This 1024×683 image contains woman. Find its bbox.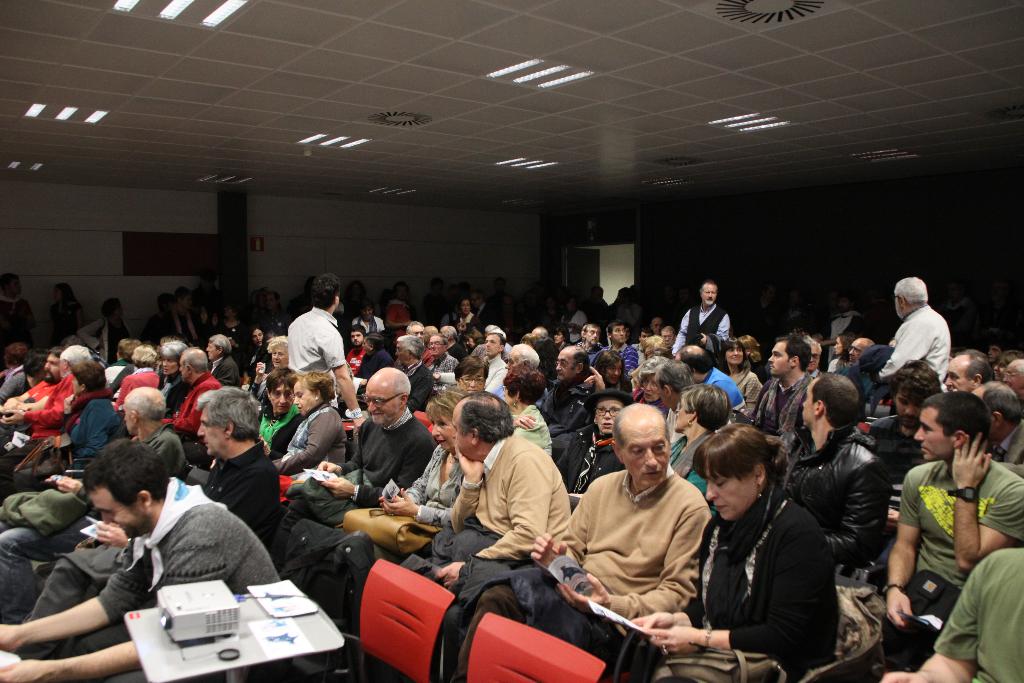
251/332/292/411.
